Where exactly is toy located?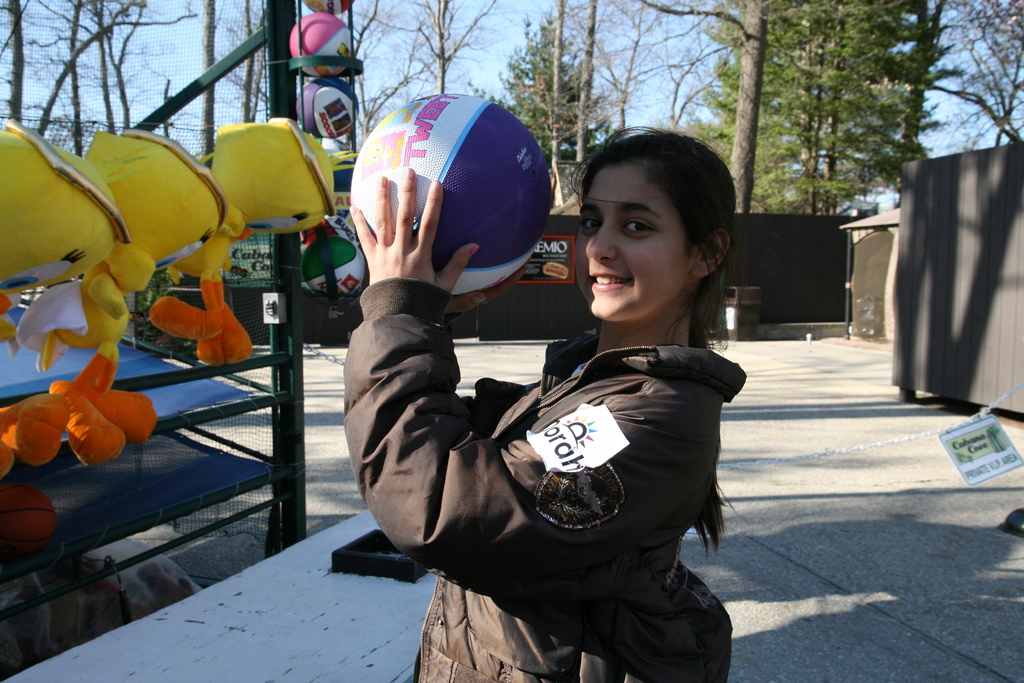
Its bounding box is 306:214:361:248.
